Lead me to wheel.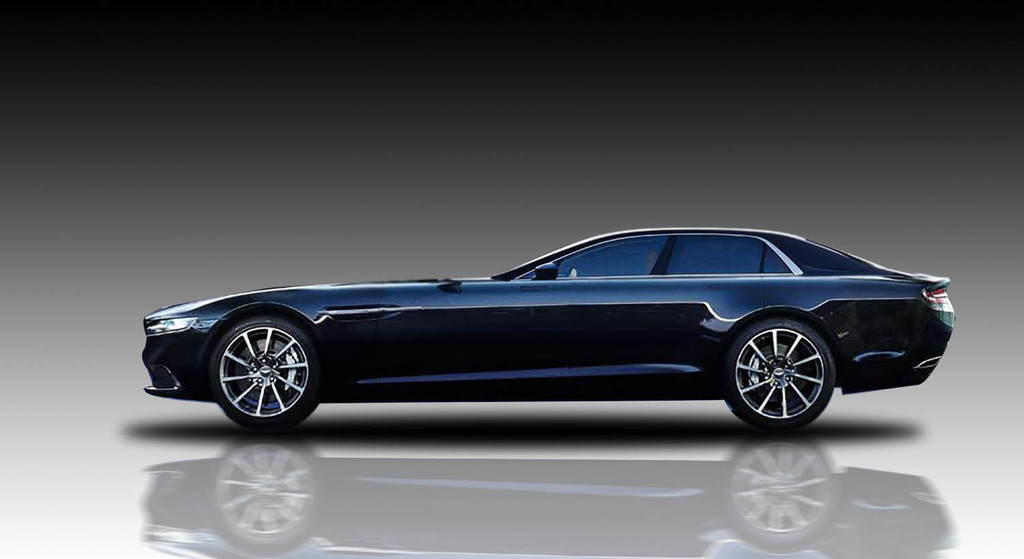
Lead to crop(735, 324, 836, 416).
